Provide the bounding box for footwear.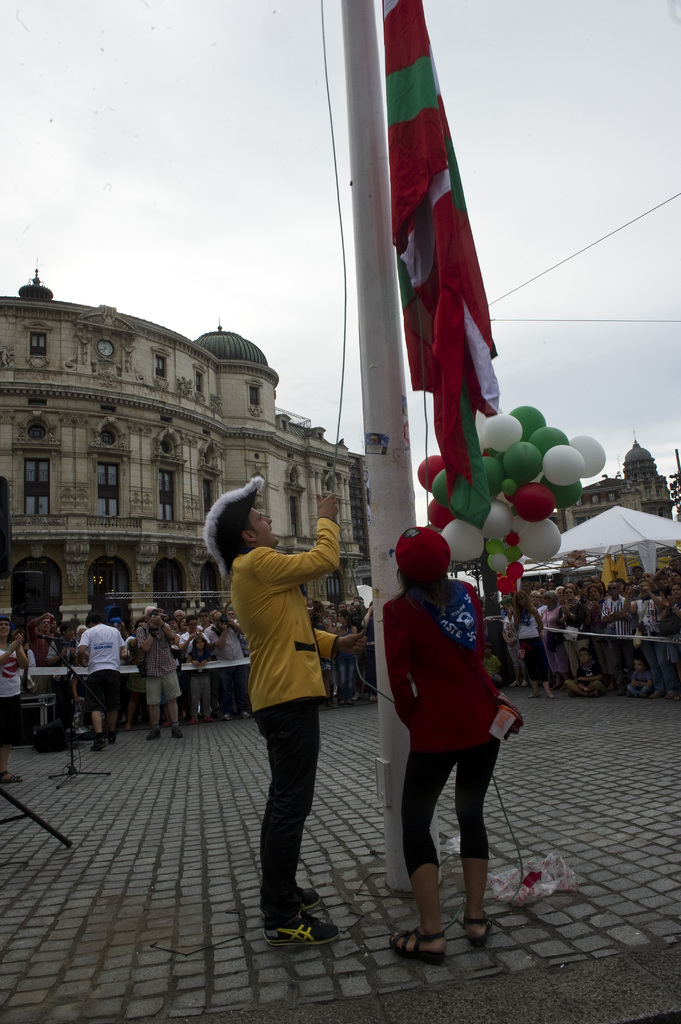
bbox=(190, 714, 197, 724).
